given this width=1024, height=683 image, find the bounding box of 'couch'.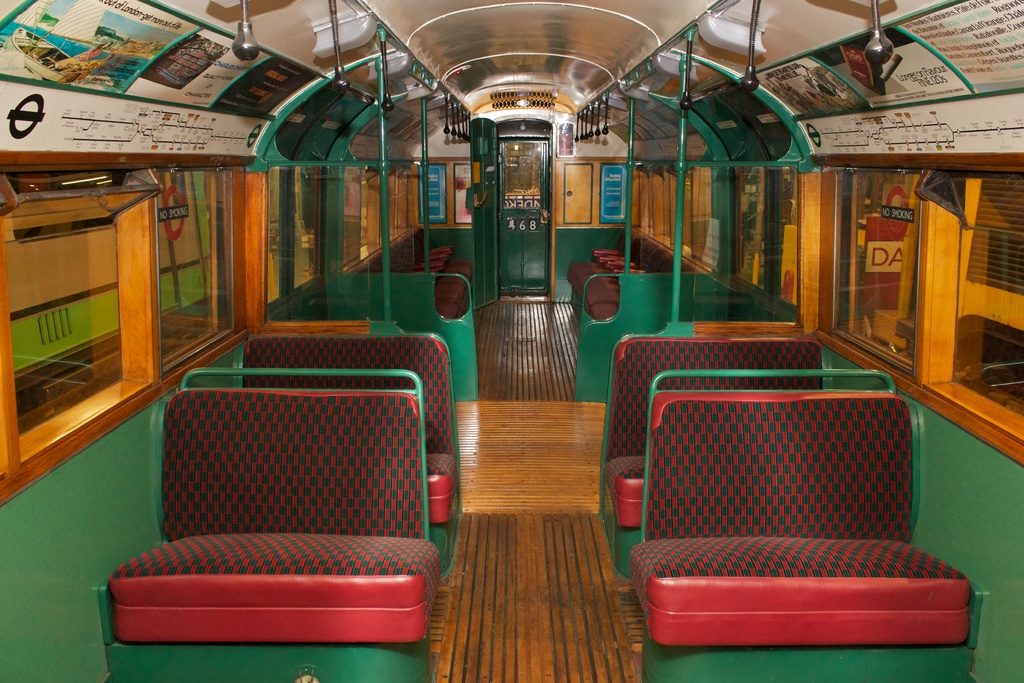
(x1=593, y1=349, x2=980, y2=654).
